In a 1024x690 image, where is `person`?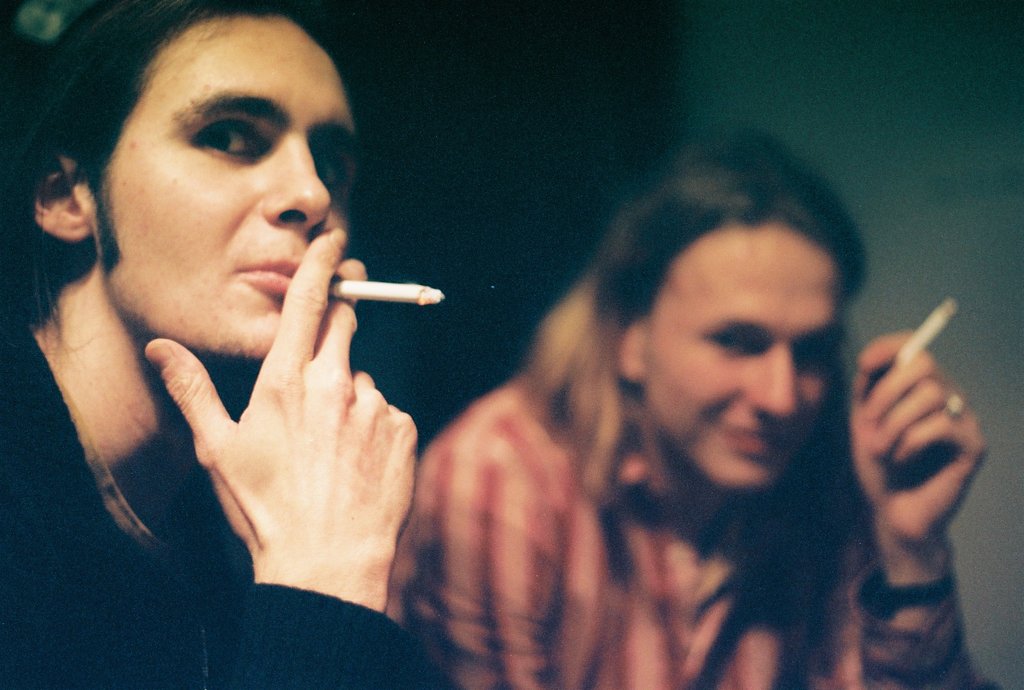
x1=397, y1=149, x2=920, y2=689.
